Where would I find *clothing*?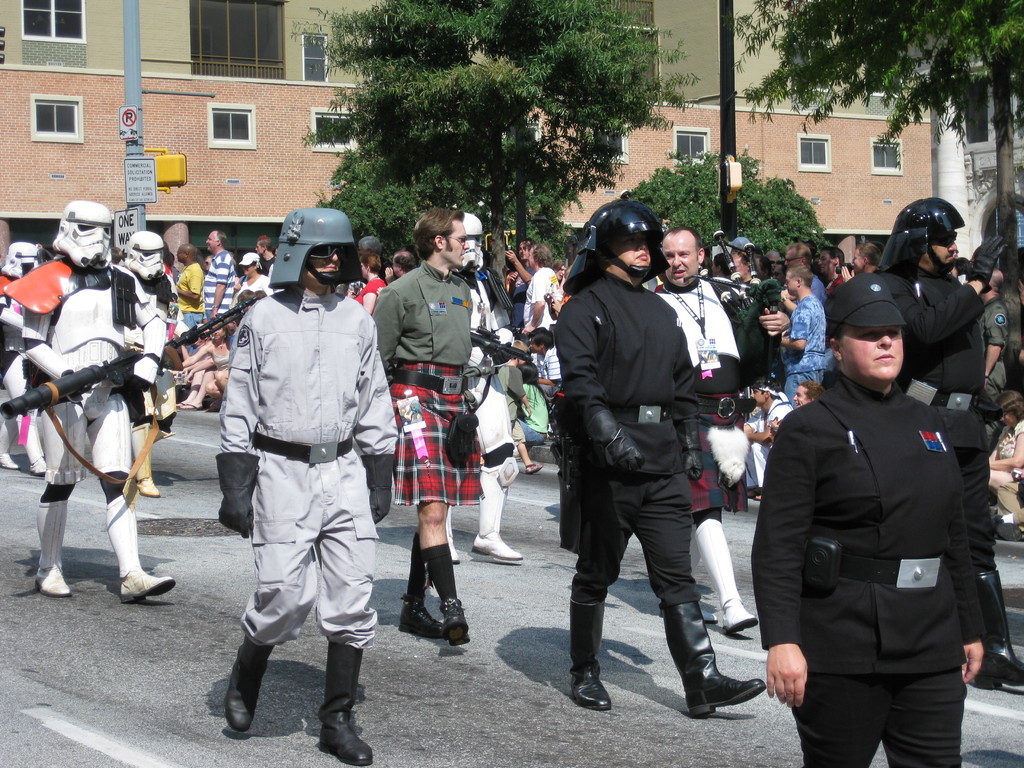
At 655, 271, 751, 506.
